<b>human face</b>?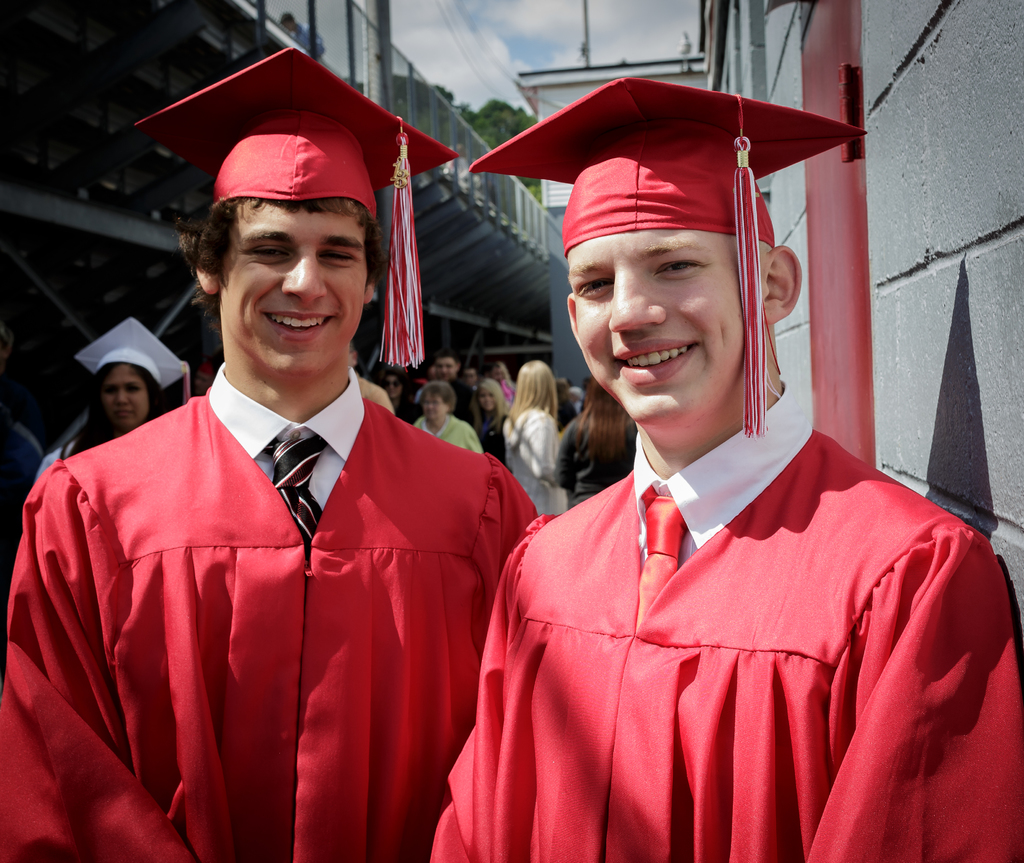
479 382 500 409
